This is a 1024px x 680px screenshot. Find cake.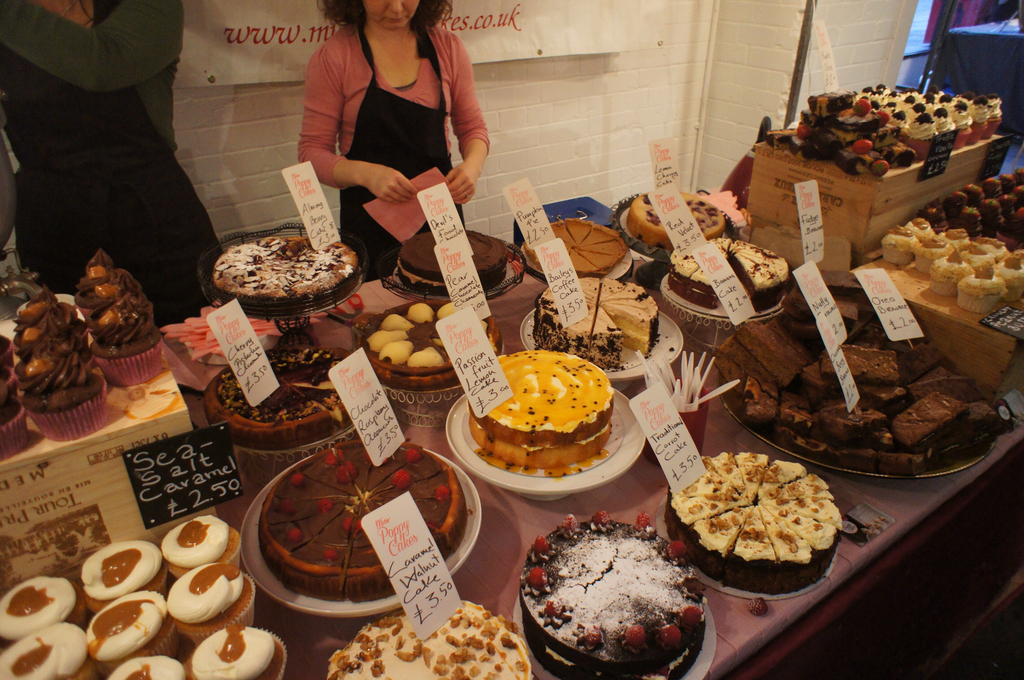
Bounding box: locate(519, 509, 701, 679).
